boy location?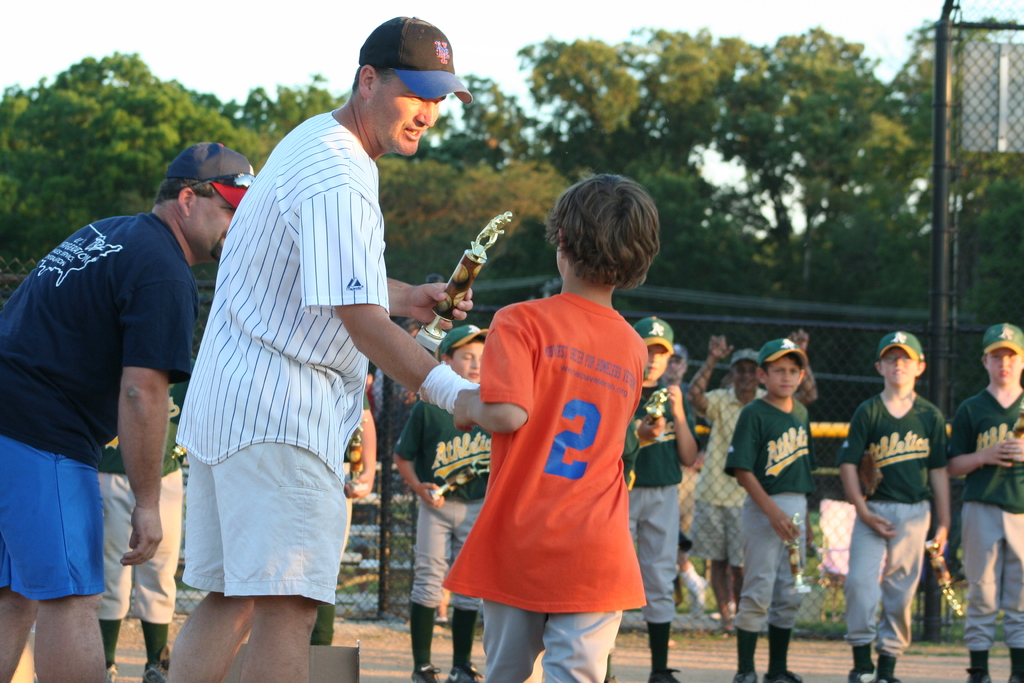
Rect(395, 325, 490, 682)
